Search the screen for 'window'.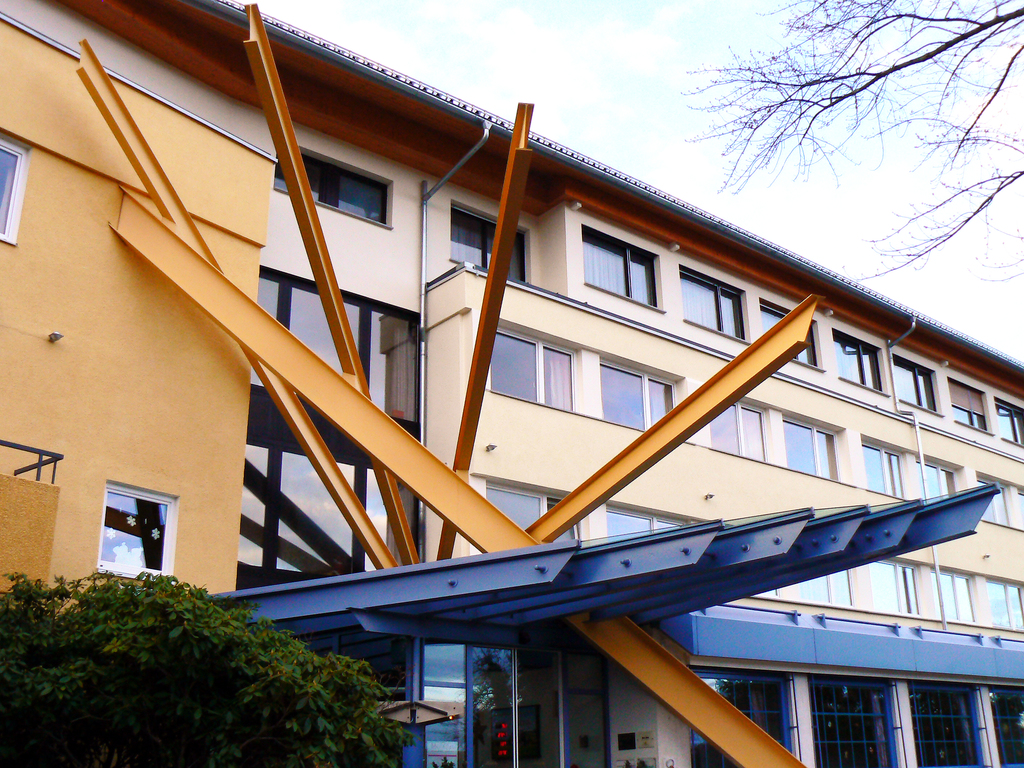
Found at (499, 321, 579, 415).
